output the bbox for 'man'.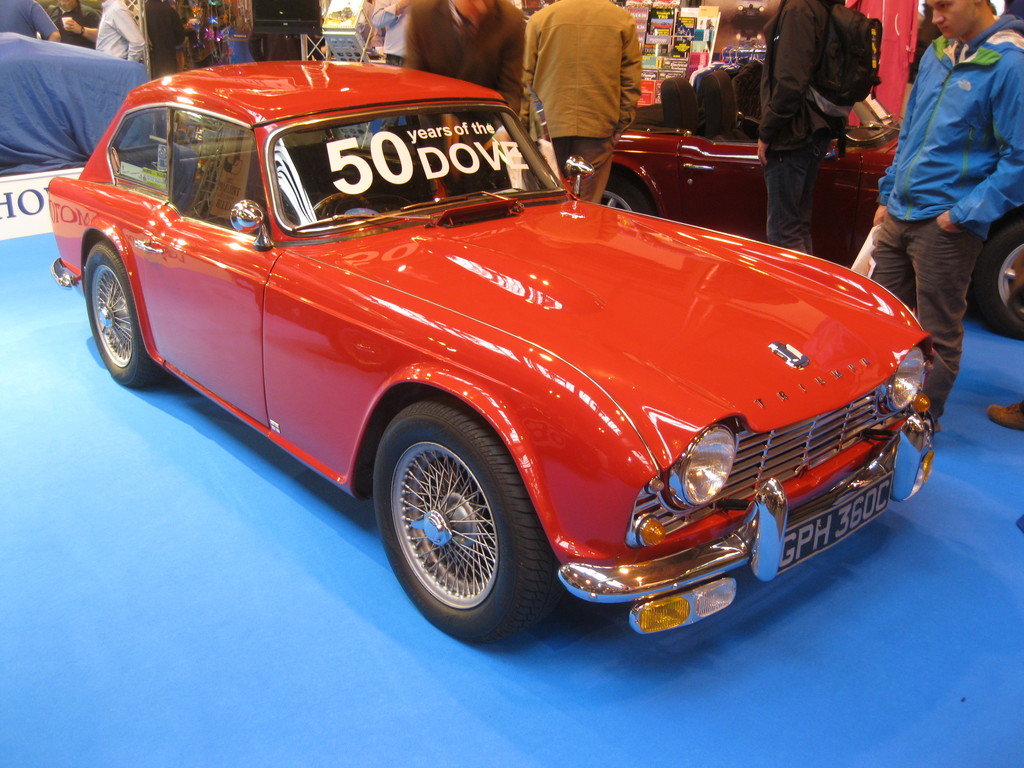
[0, 1, 59, 36].
